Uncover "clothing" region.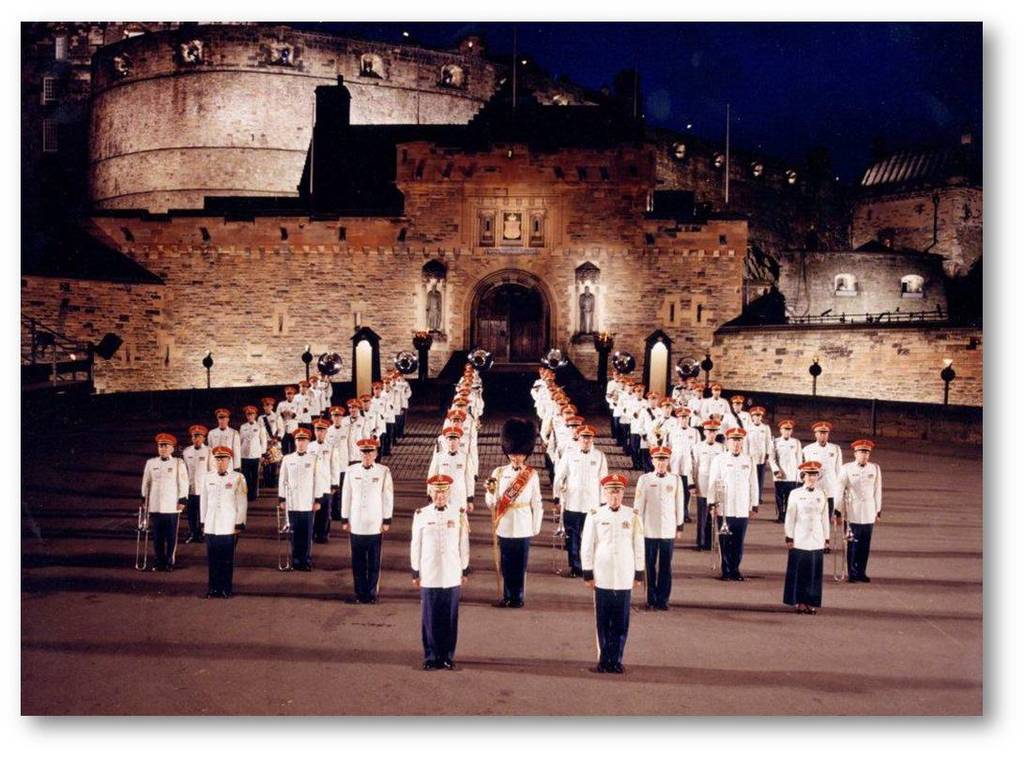
Uncovered: x1=721, y1=408, x2=756, y2=441.
